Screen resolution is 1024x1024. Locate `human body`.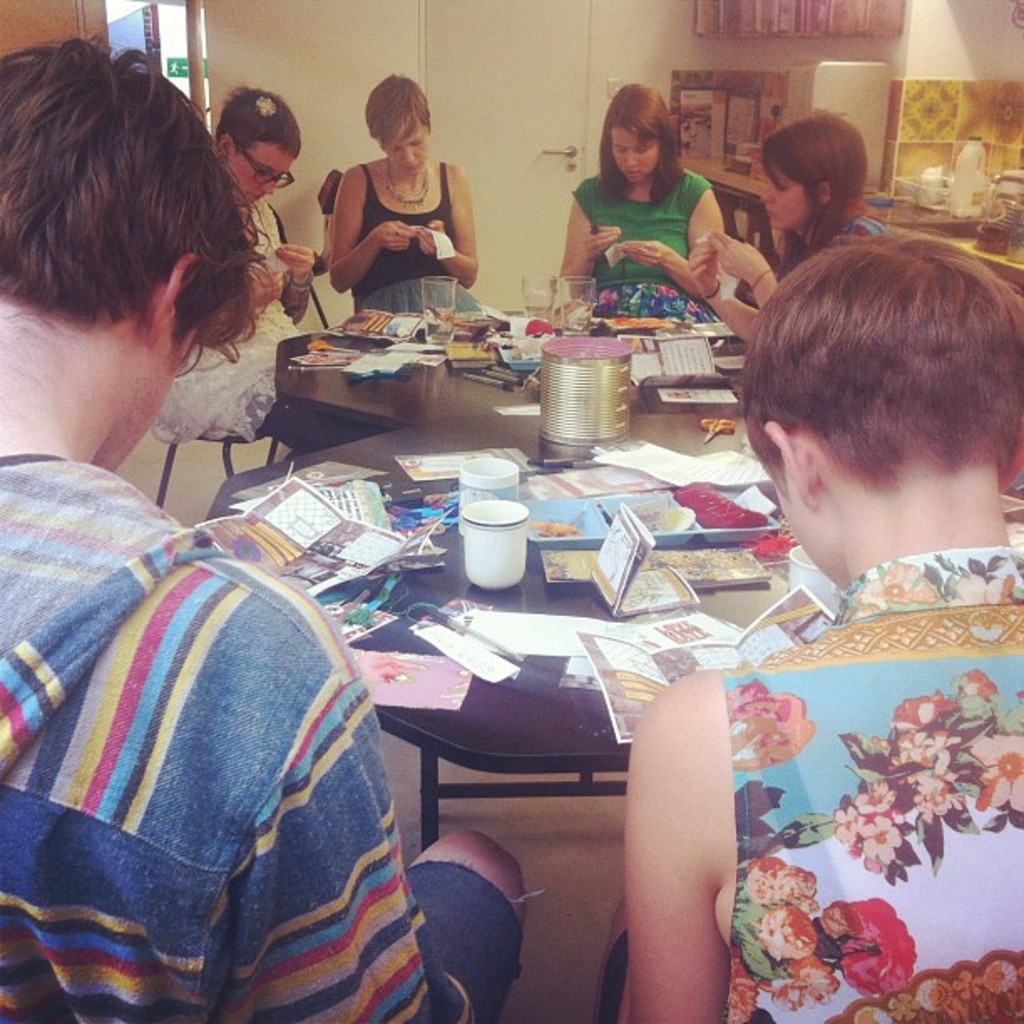
bbox=(0, 313, 567, 1022).
